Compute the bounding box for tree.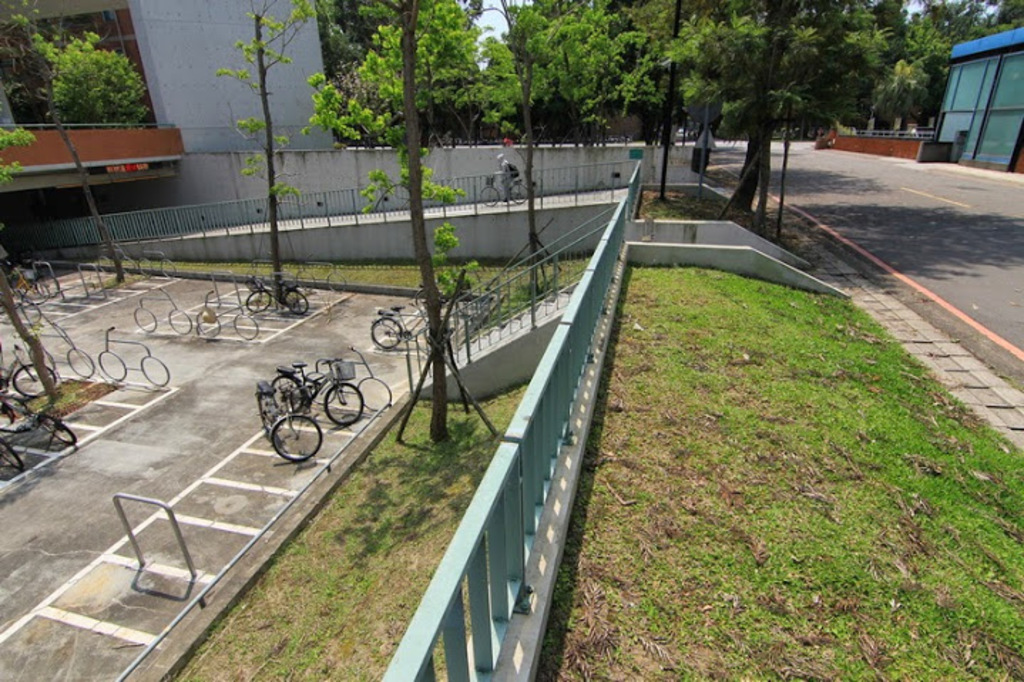
{"x1": 511, "y1": 0, "x2": 644, "y2": 144}.
